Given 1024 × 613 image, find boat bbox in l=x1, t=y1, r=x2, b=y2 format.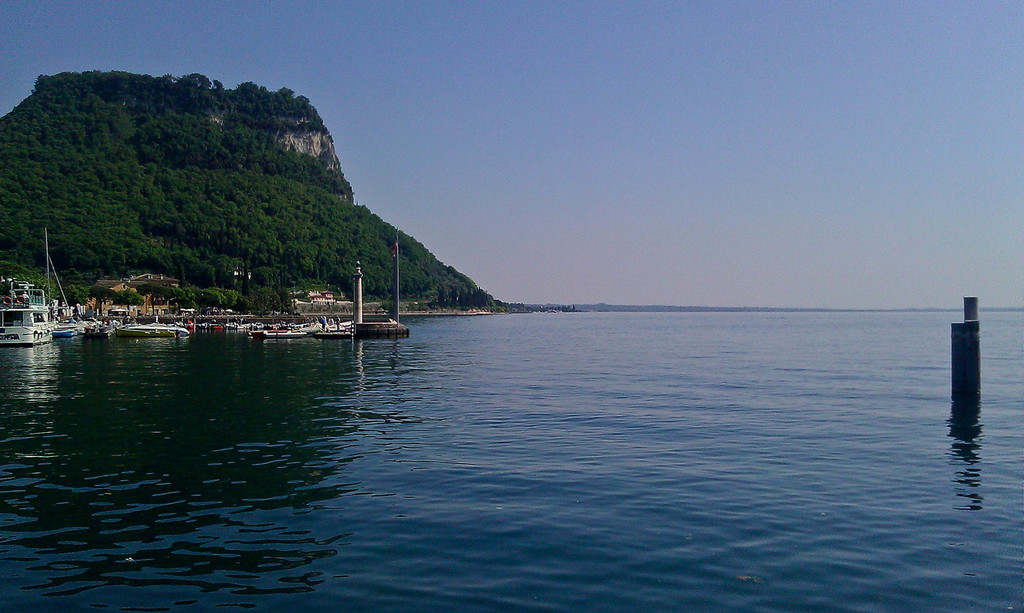
l=110, t=320, r=181, b=334.
